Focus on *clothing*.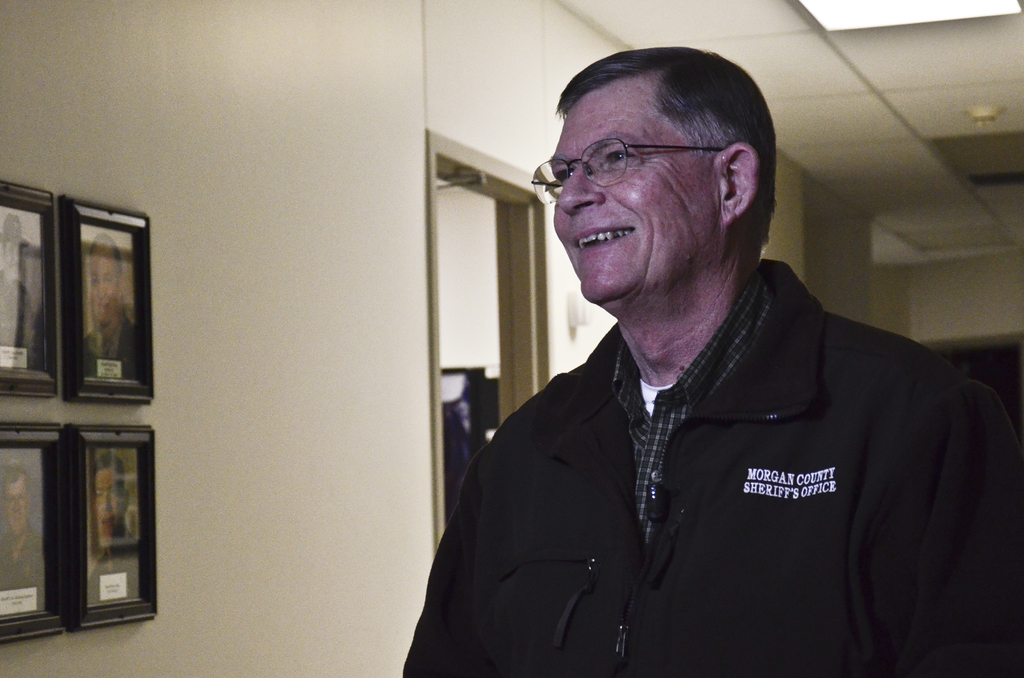
Focused at Rect(98, 549, 141, 625).
